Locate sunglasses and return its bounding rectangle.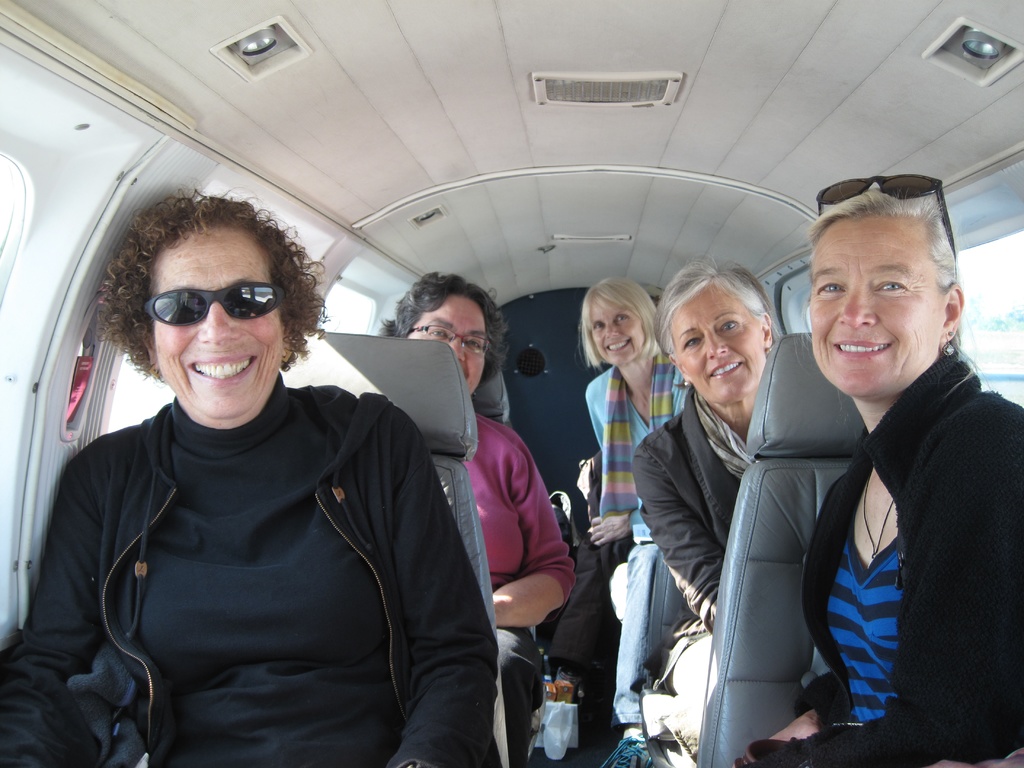
[147,280,282,327].
